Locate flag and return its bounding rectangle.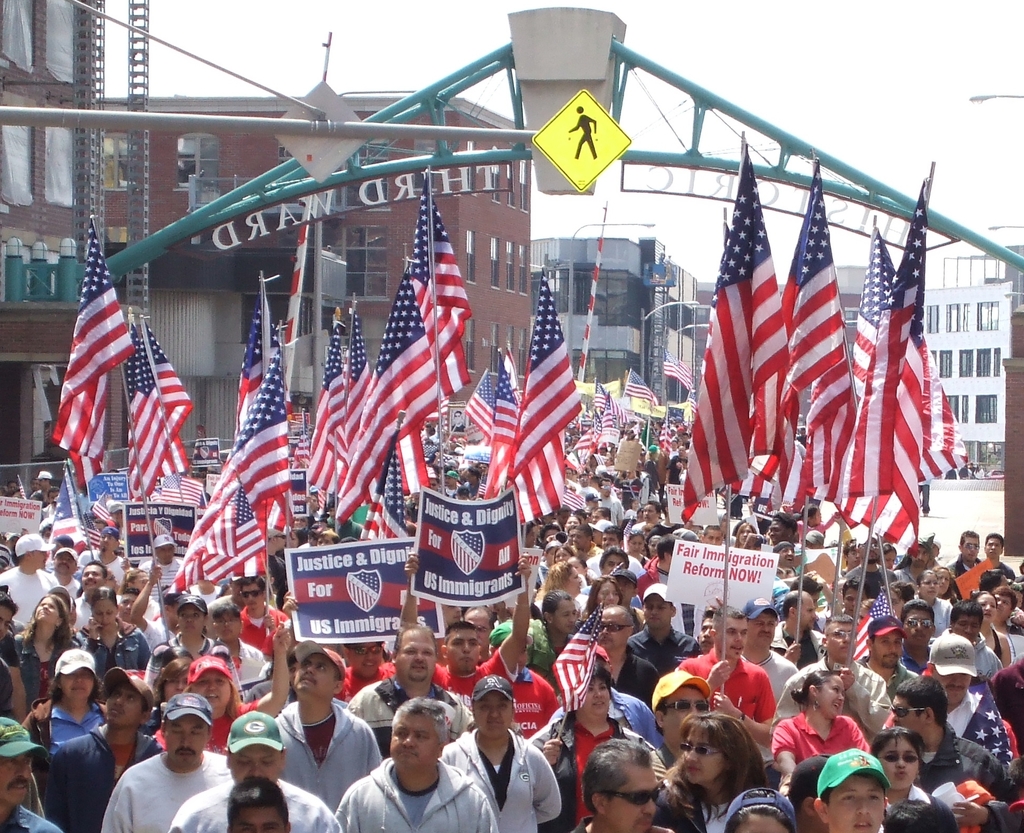
left=497, top=345, right=518, bottom=402.
